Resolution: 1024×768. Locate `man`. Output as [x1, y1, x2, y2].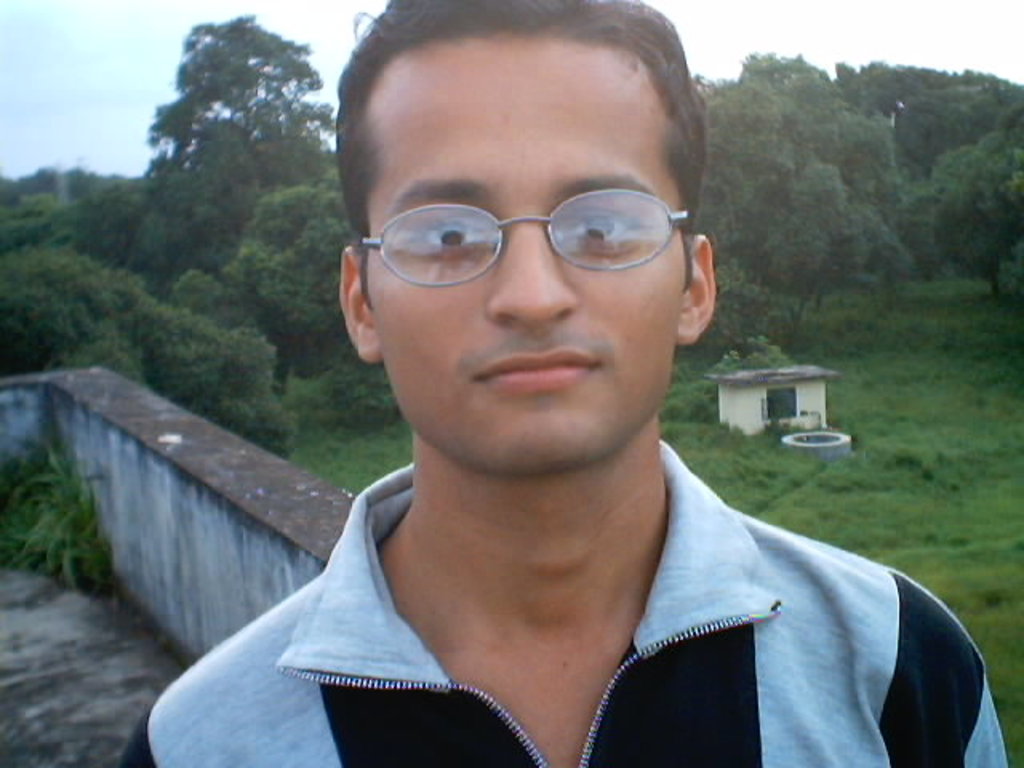
[141, 32, 1008, 763].
